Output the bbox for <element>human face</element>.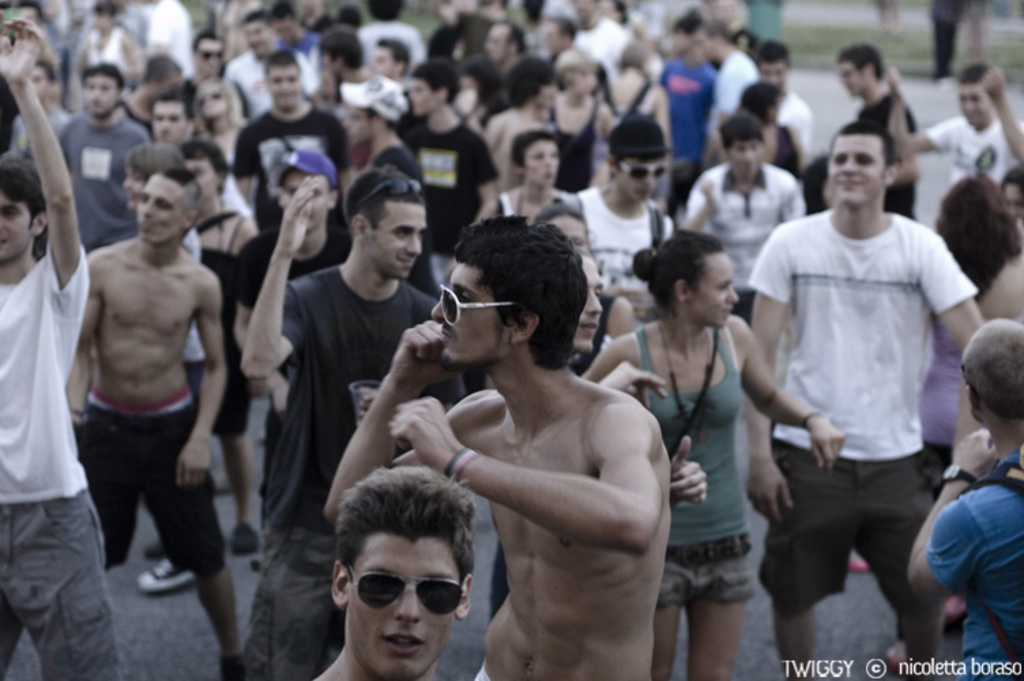
BBox(325, 53, 345, 78).
